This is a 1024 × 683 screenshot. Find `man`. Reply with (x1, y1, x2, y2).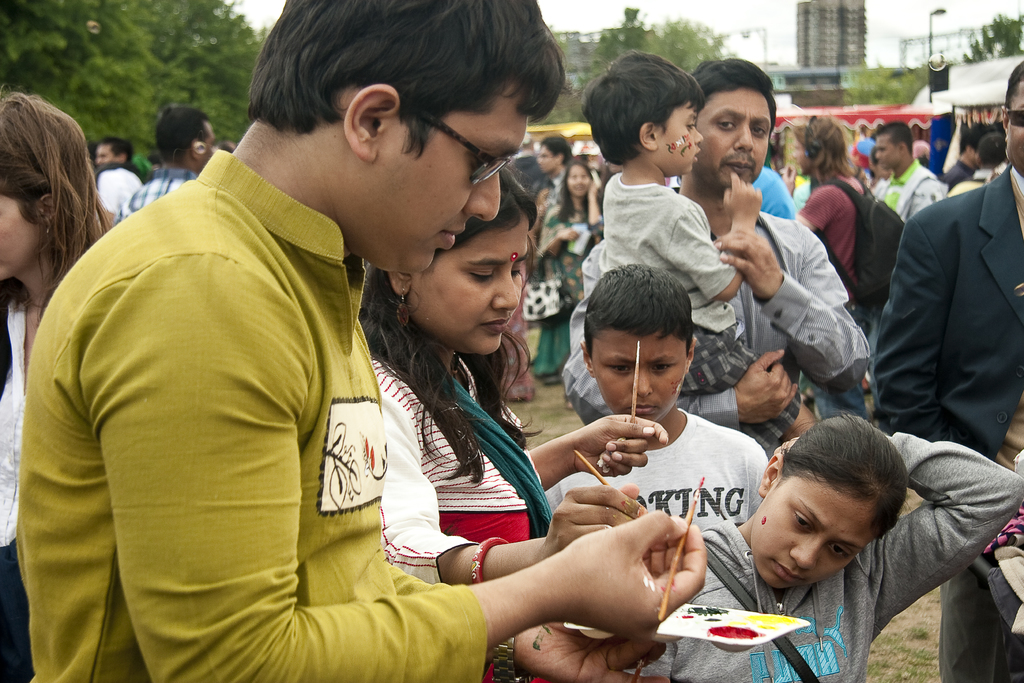
(872, 120, 948, 223).
